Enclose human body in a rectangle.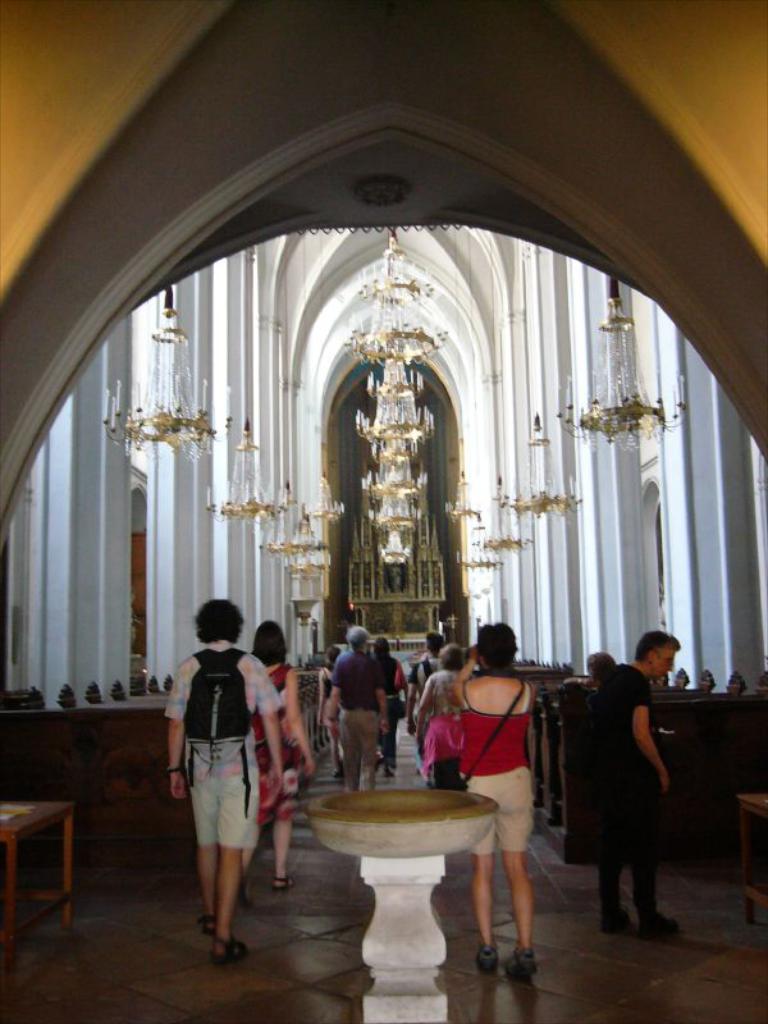
<region>251, 618, 312, 888</region>.
